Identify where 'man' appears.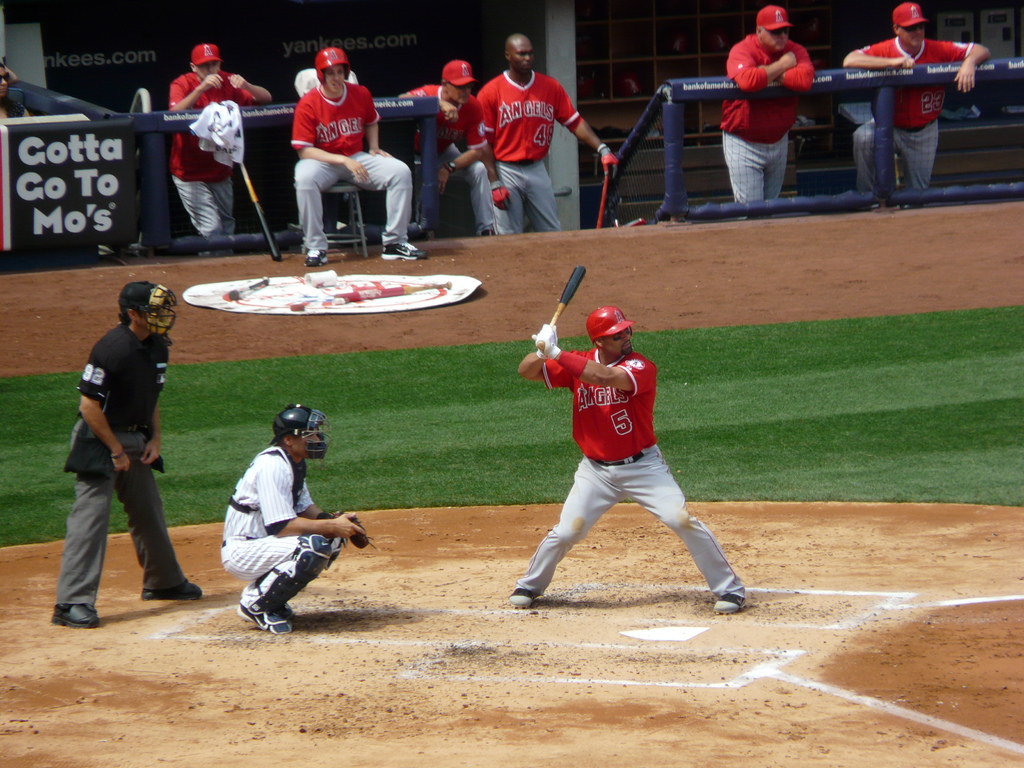
Appears at rect(392, 57, 494, 241).
